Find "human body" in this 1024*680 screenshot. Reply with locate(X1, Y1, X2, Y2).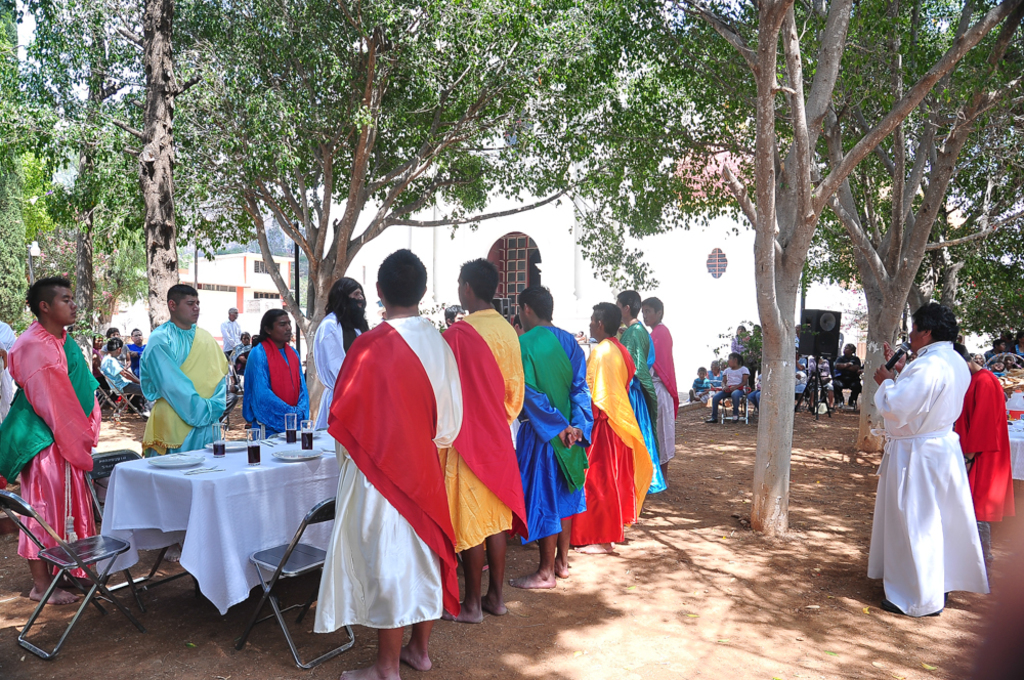
locate(310, 316, 366, 419).
